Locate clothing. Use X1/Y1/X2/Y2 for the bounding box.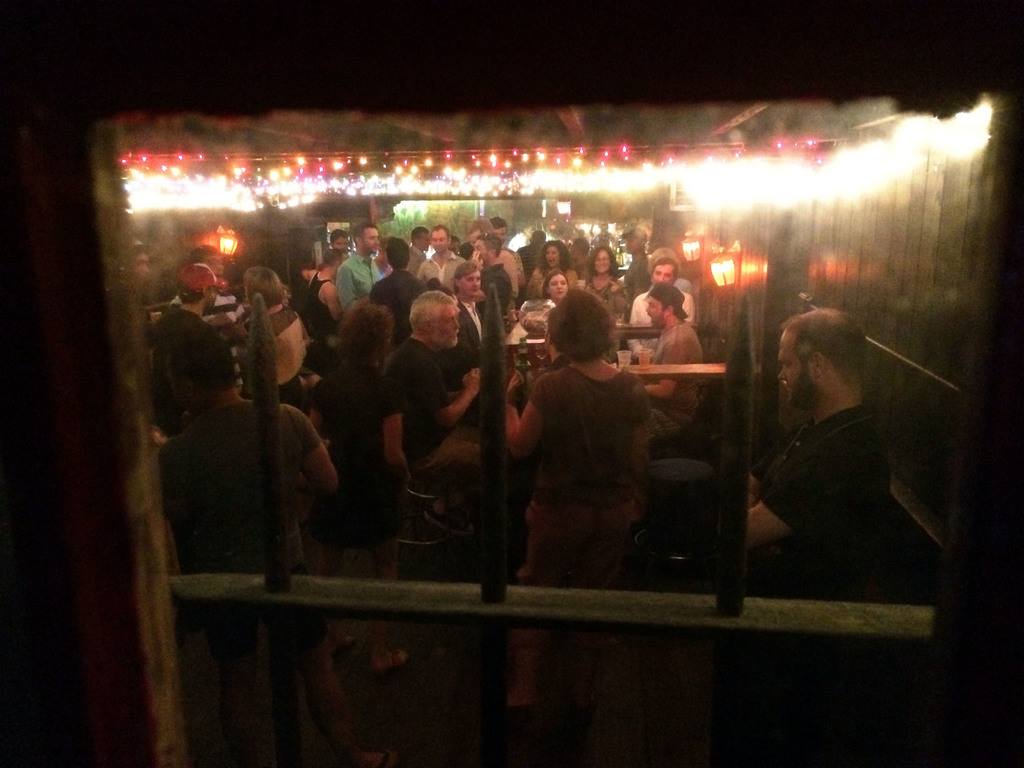
150/306/213/435.
